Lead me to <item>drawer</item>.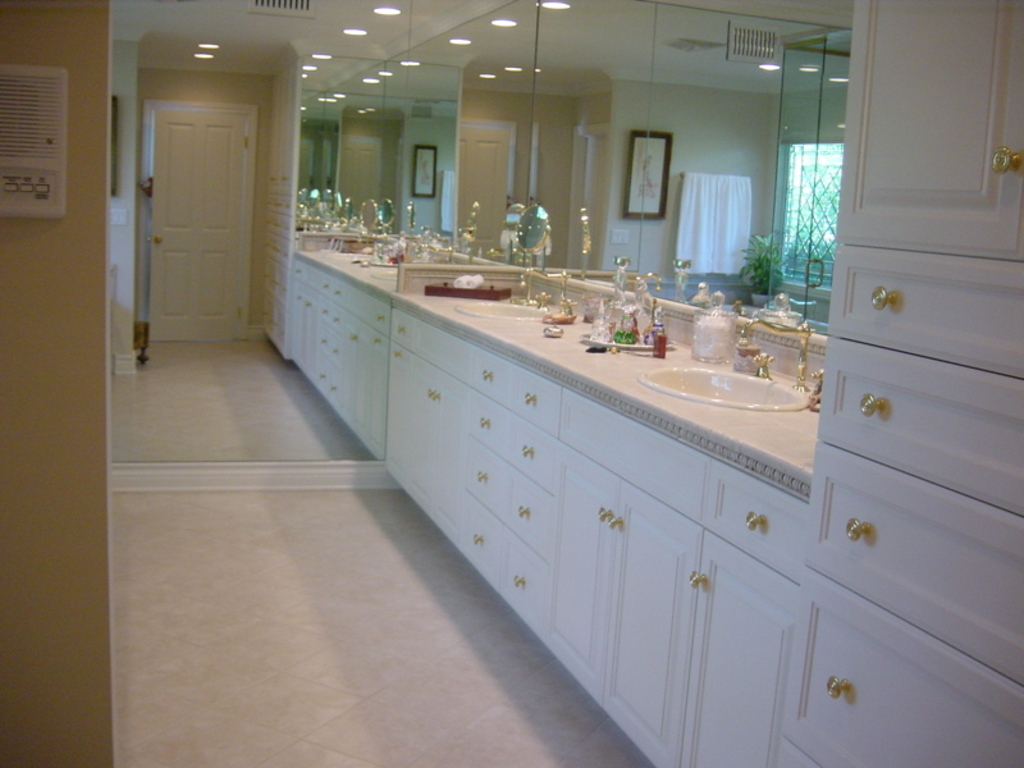
Lead to region(828, 247, 1023, 376).
